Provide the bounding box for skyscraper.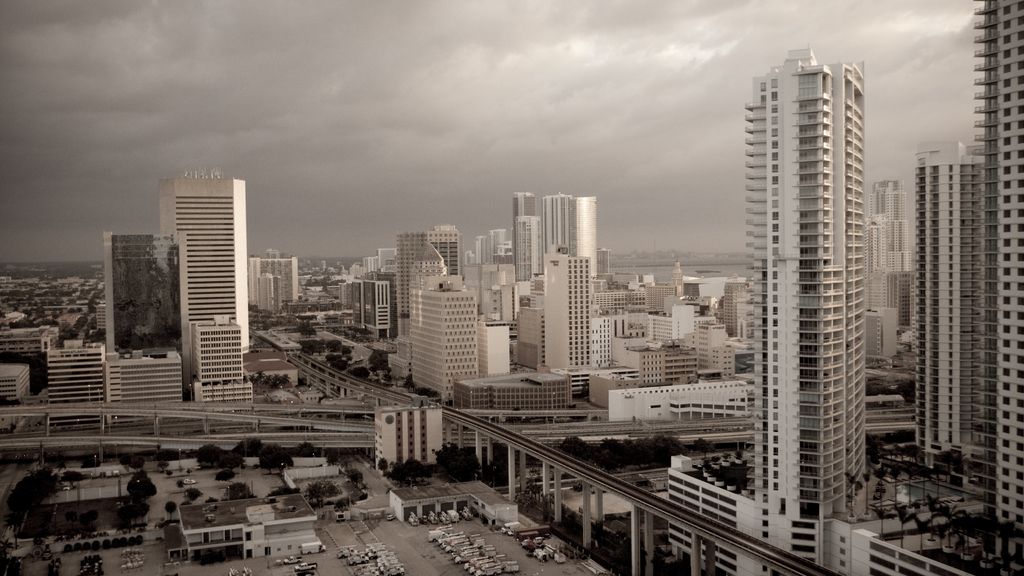
bbox(104, 223, 189, 349).
